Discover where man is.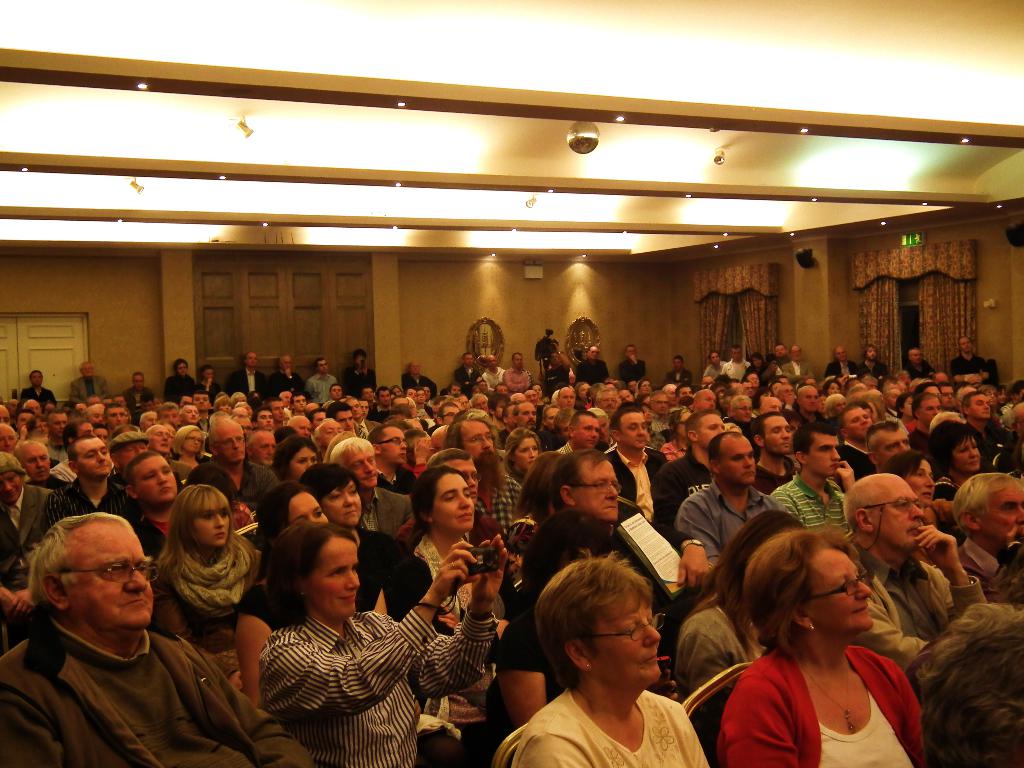
Discovered at rect(950, 332, 998, 383).
